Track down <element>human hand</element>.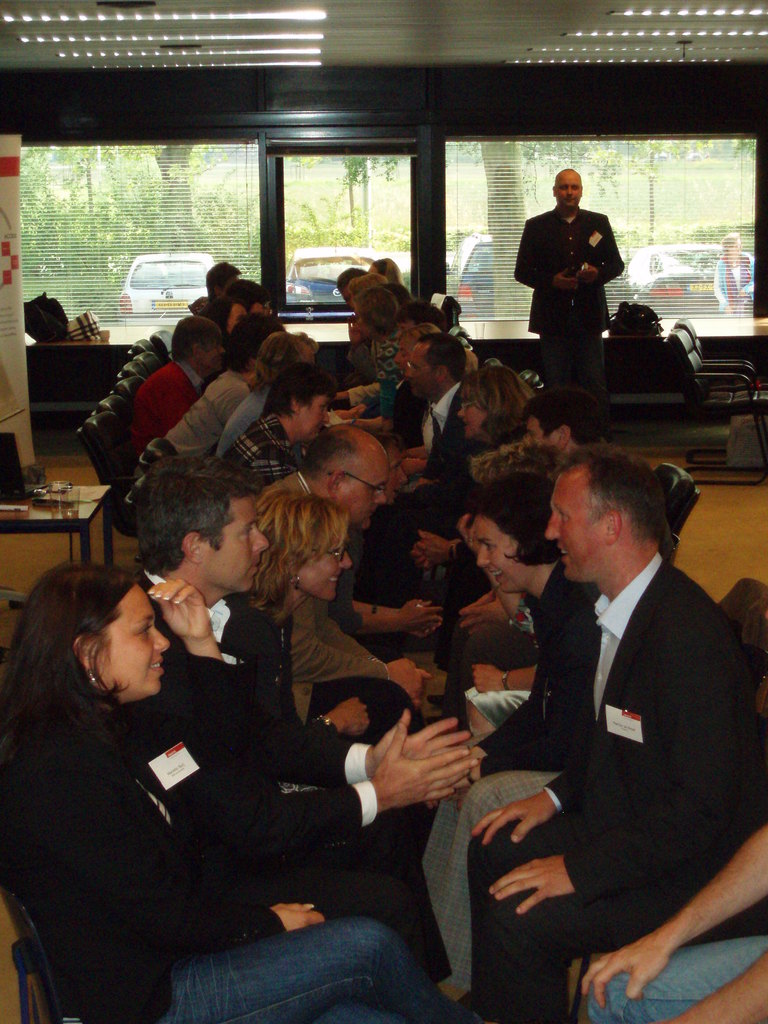
Tracked to (x1=723, y1=302, x2=733, y2=316).
